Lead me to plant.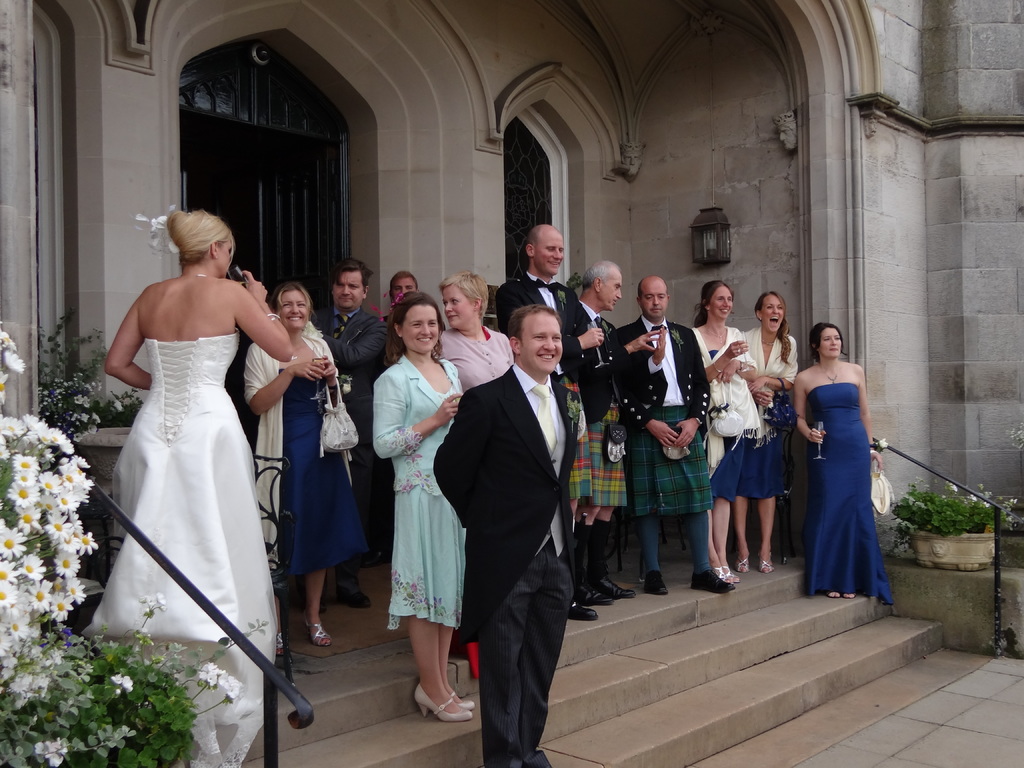
Lead to [left=97, top=374, right=140, bottom=423].
